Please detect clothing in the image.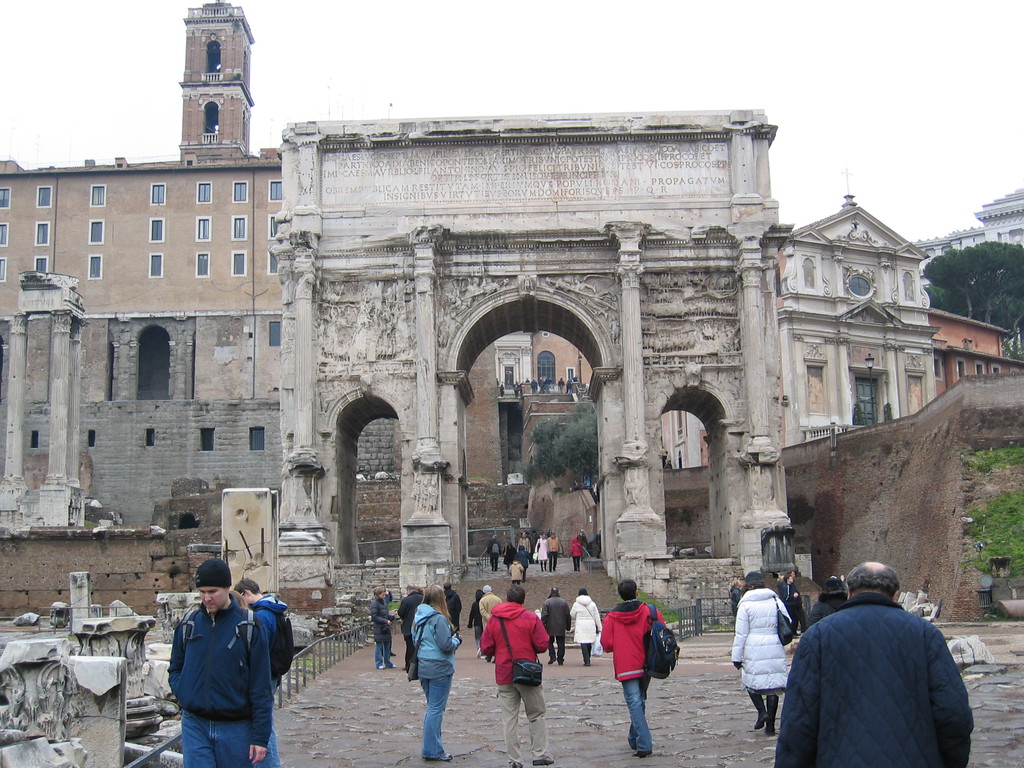
detection(534, 539, 554, 569).
